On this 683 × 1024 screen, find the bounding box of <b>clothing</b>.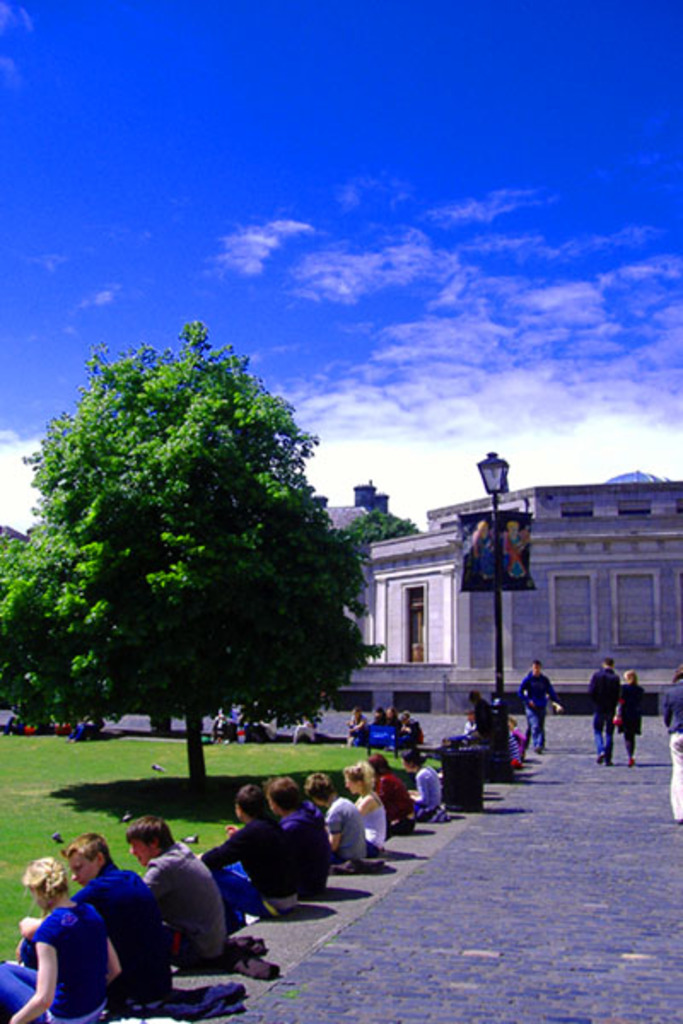
Bounding box: (295,790,365,876).
